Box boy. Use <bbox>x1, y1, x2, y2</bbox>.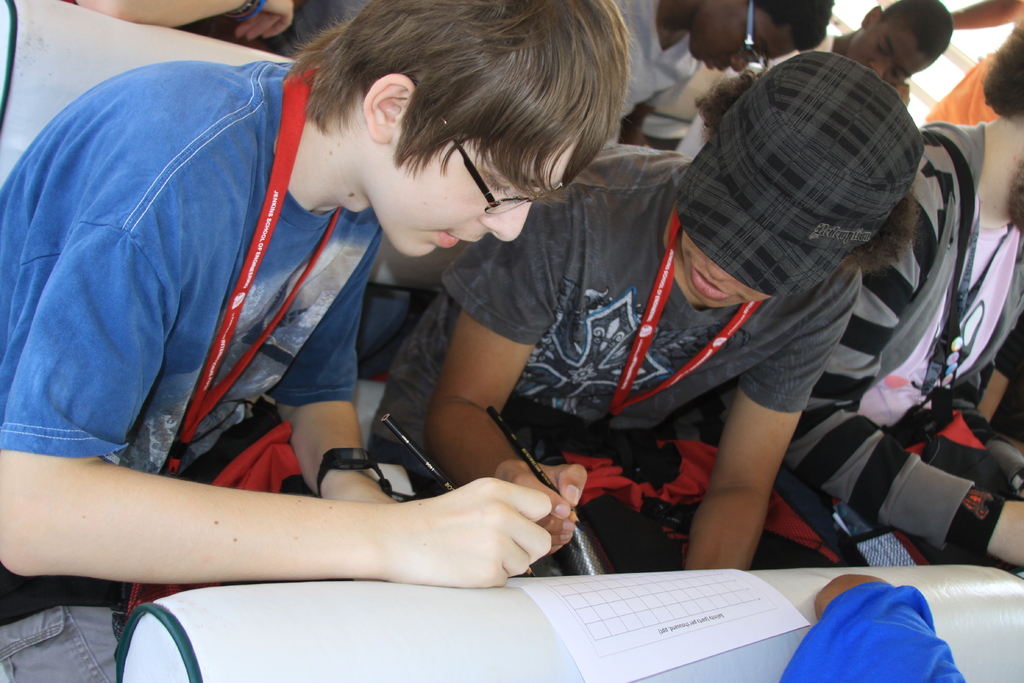
<bbox>650, 13, 1023, 570</bbox>.
